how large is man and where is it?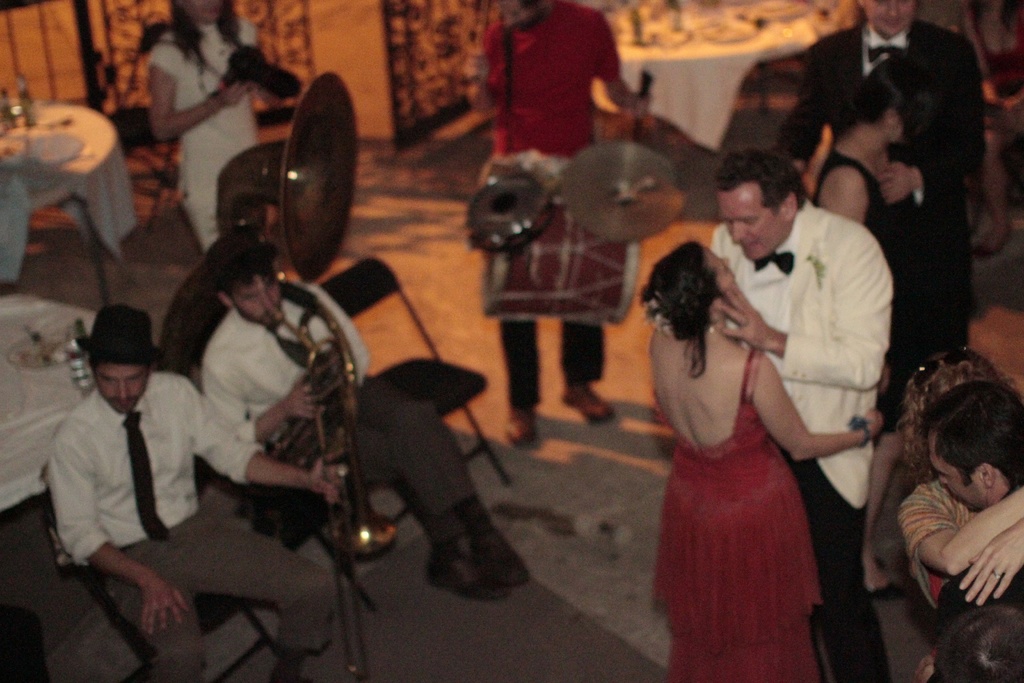
Bounding box: {"x1": 788, "y1": 0, "x2": 982, "y2": 352}.
